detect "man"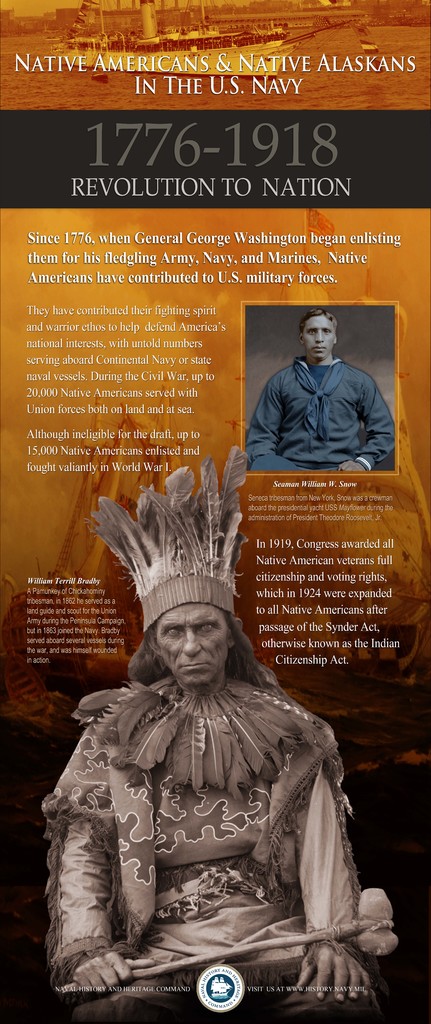
244/300/389/476
